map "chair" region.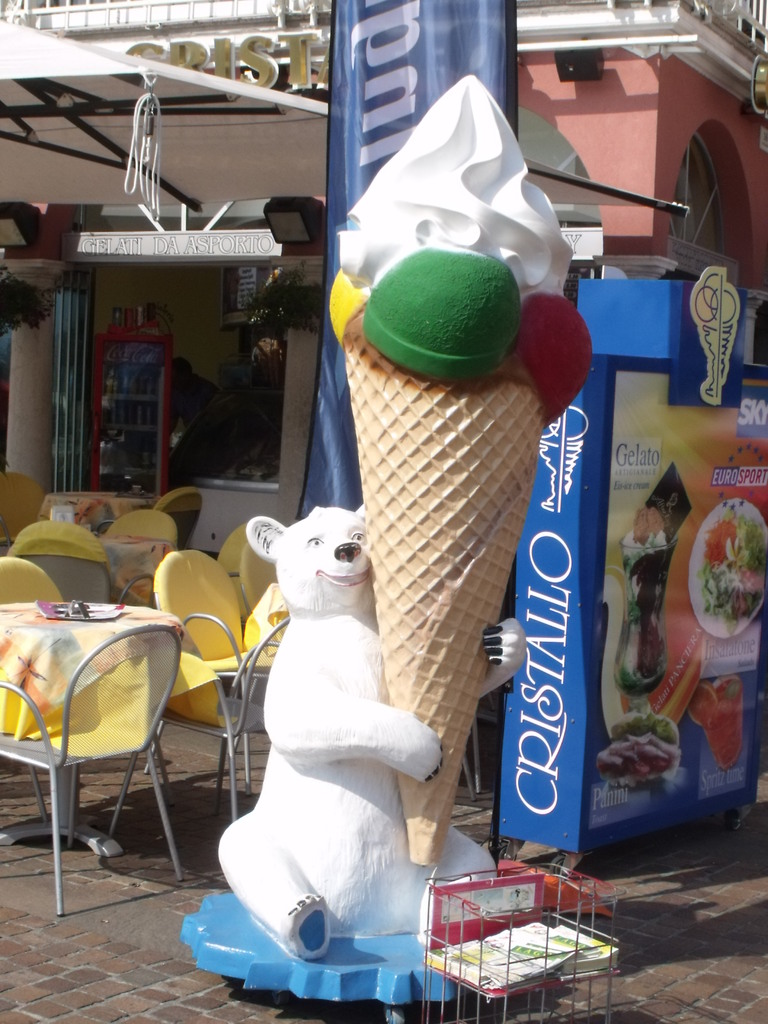
Mapped to (98,506,175,612).
